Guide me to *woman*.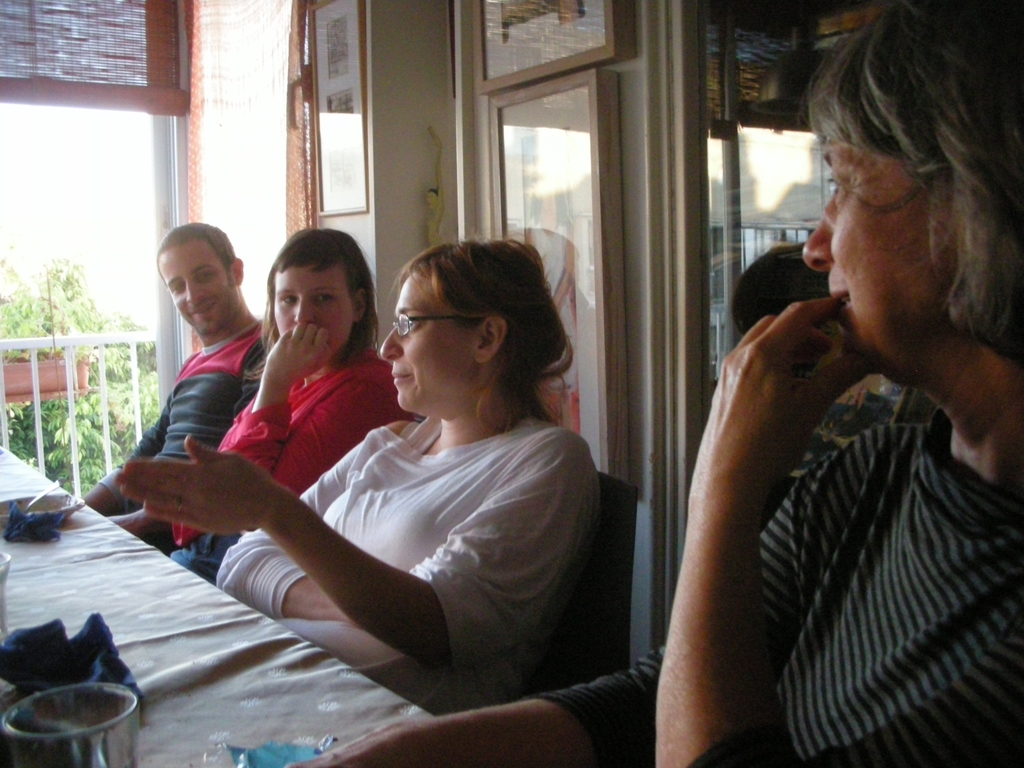
Guidance: detection(288, 0, 1023, 767).
